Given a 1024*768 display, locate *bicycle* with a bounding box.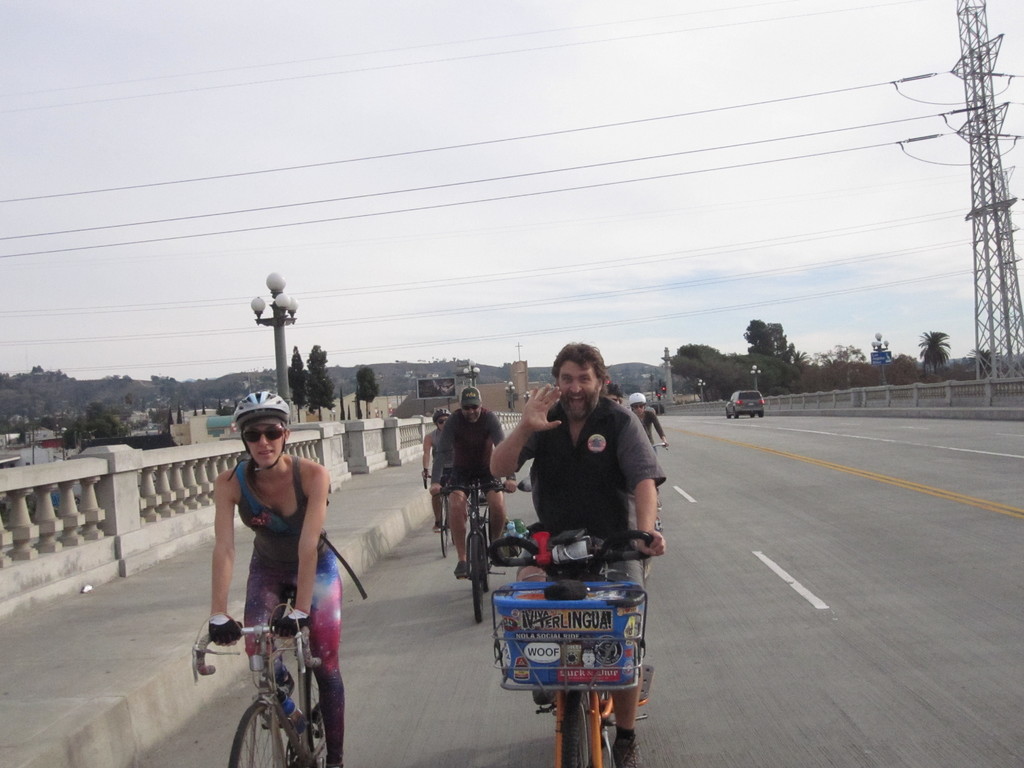
Located: <box>419,474,450,573</box>.
